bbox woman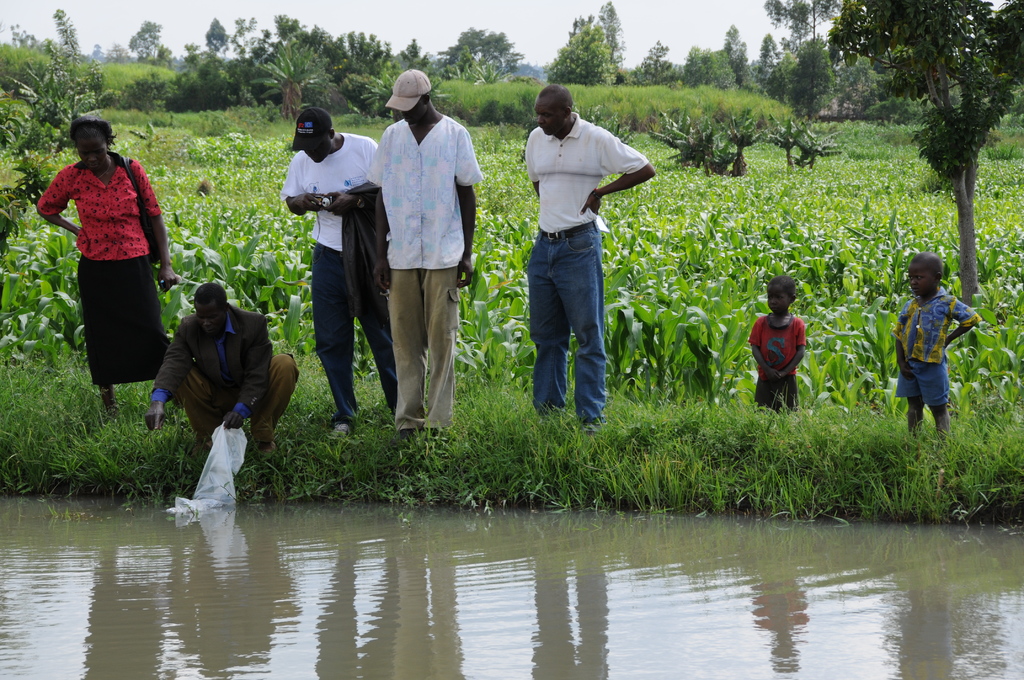
select_region(17, 102, 179, 422)
